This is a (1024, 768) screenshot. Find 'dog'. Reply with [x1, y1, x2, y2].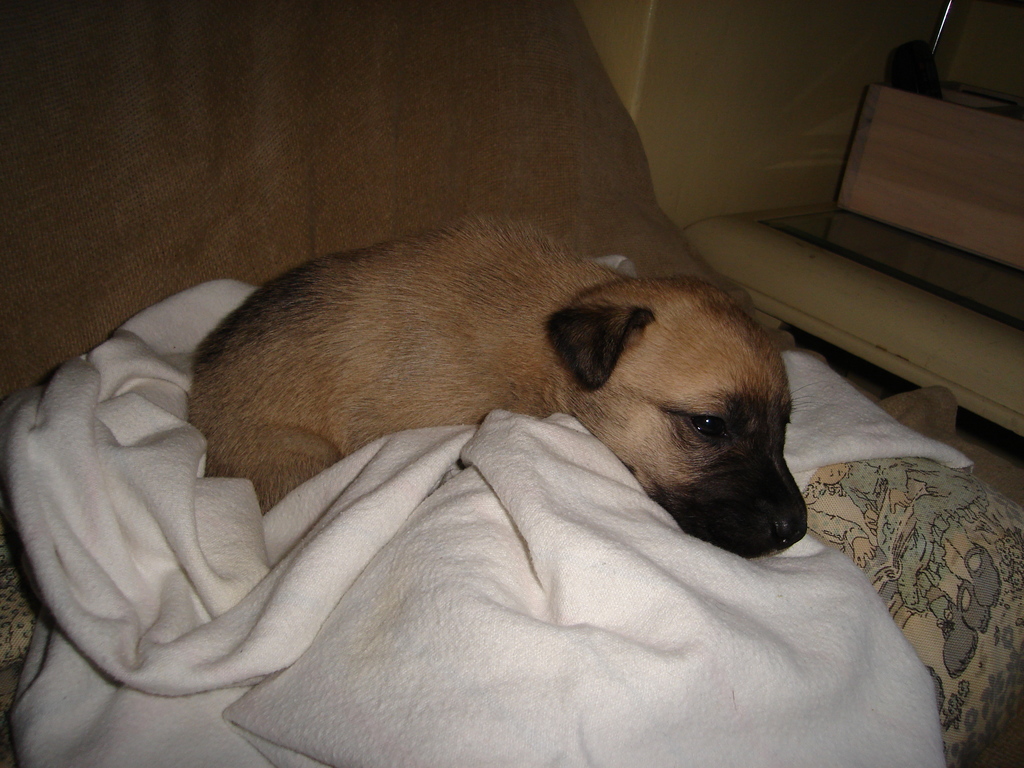
[188, 220, 829, 558].
